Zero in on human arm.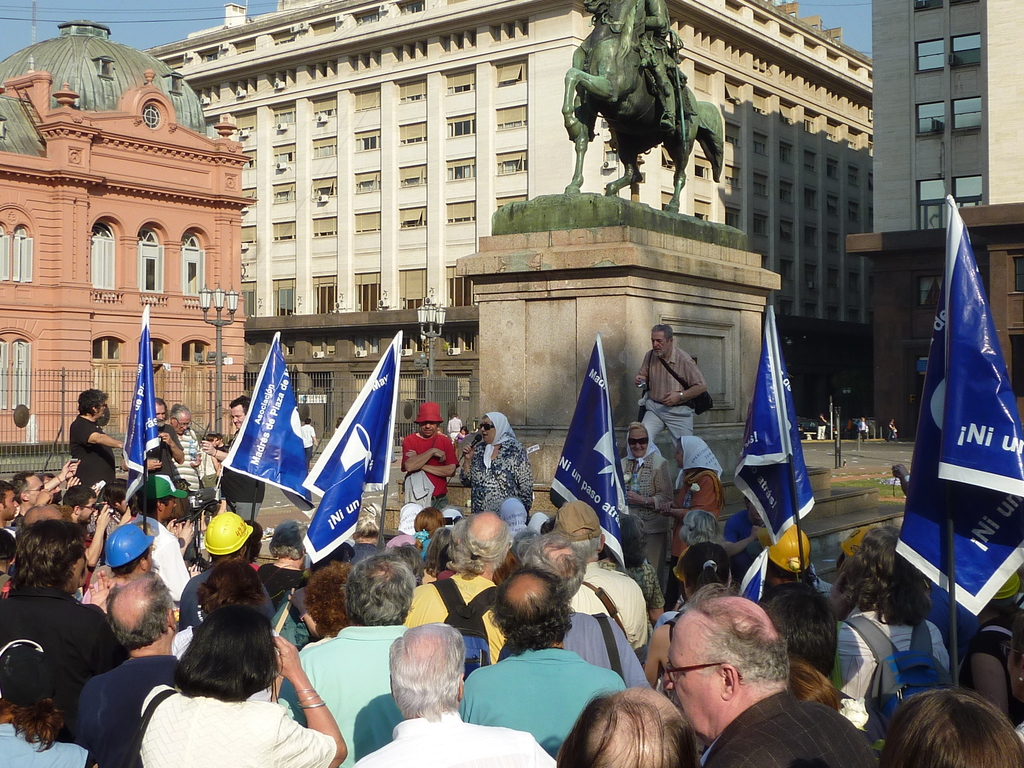
Zeroed in: <bbox>86, 427, 117, 450</bbox>.
